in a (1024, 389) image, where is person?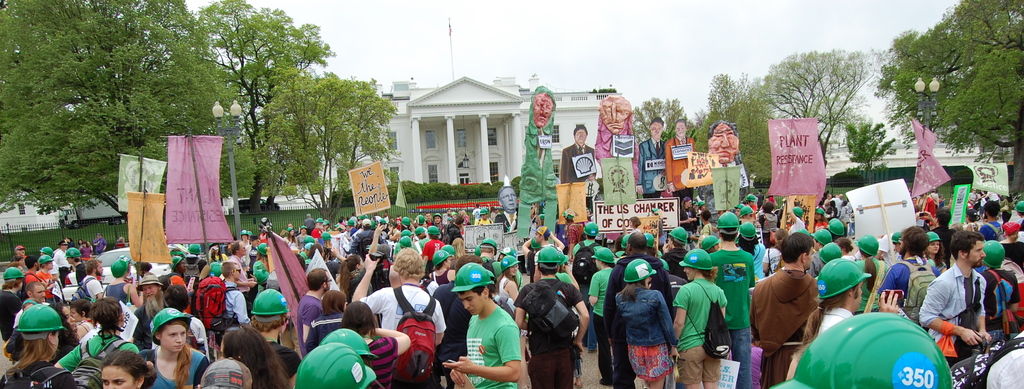
[x1=241, y1=226, x2=255, y2=261].
